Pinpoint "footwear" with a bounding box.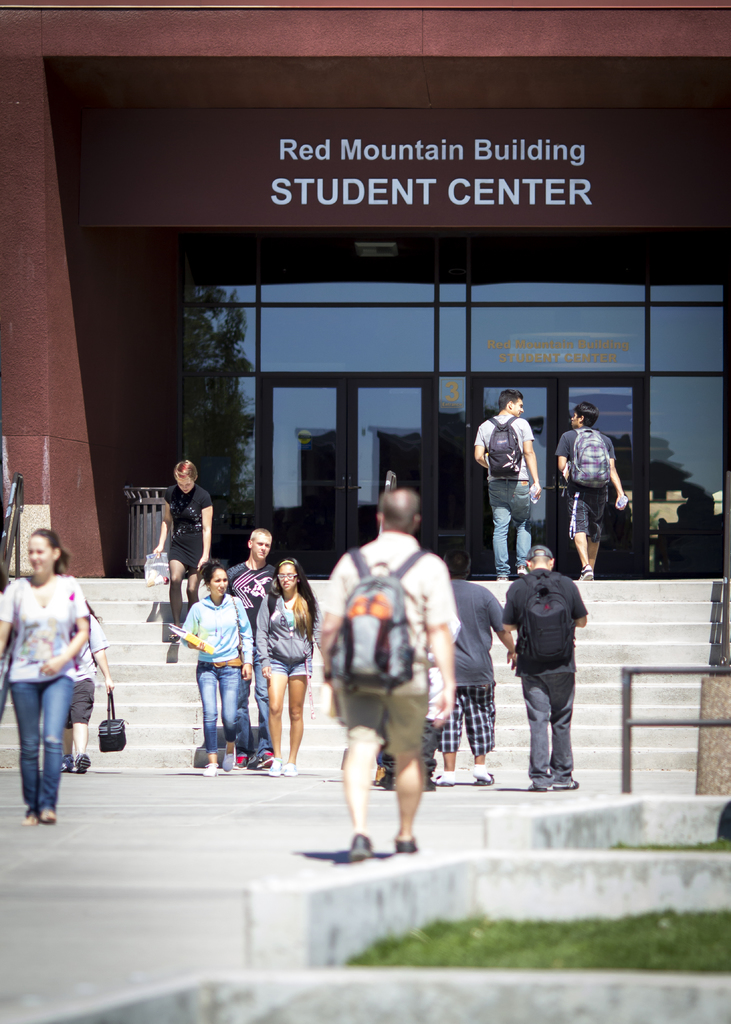
bbox=[515, 560, 526, 580].
